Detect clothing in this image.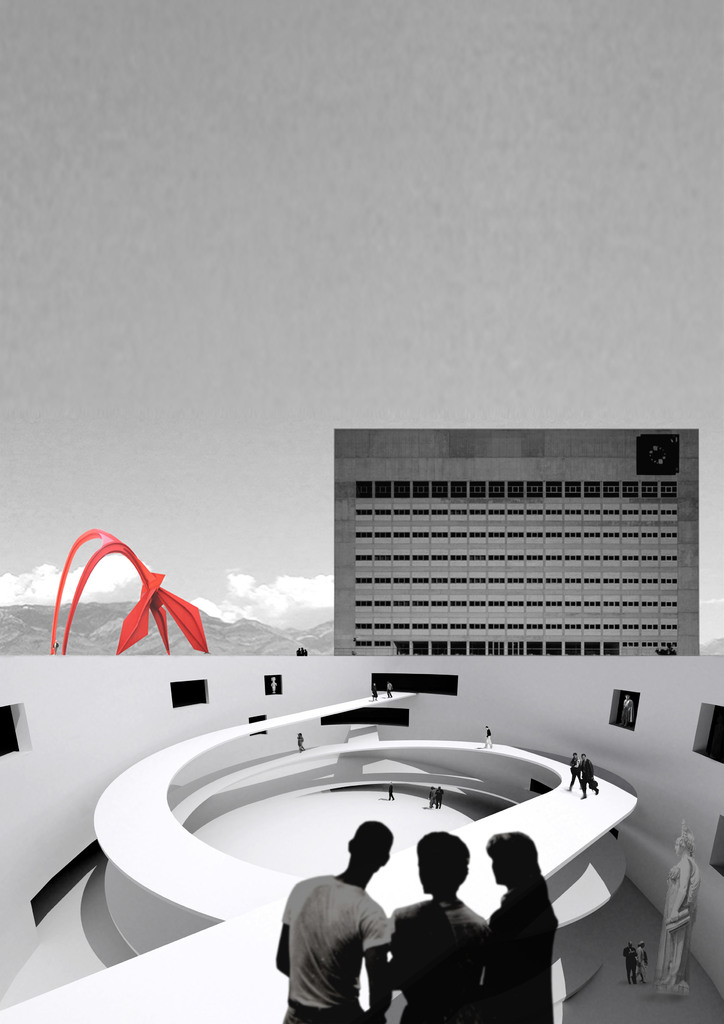
Detection: {"left": 382, "top": 898, "right": 498, "bottom": 1023}.
